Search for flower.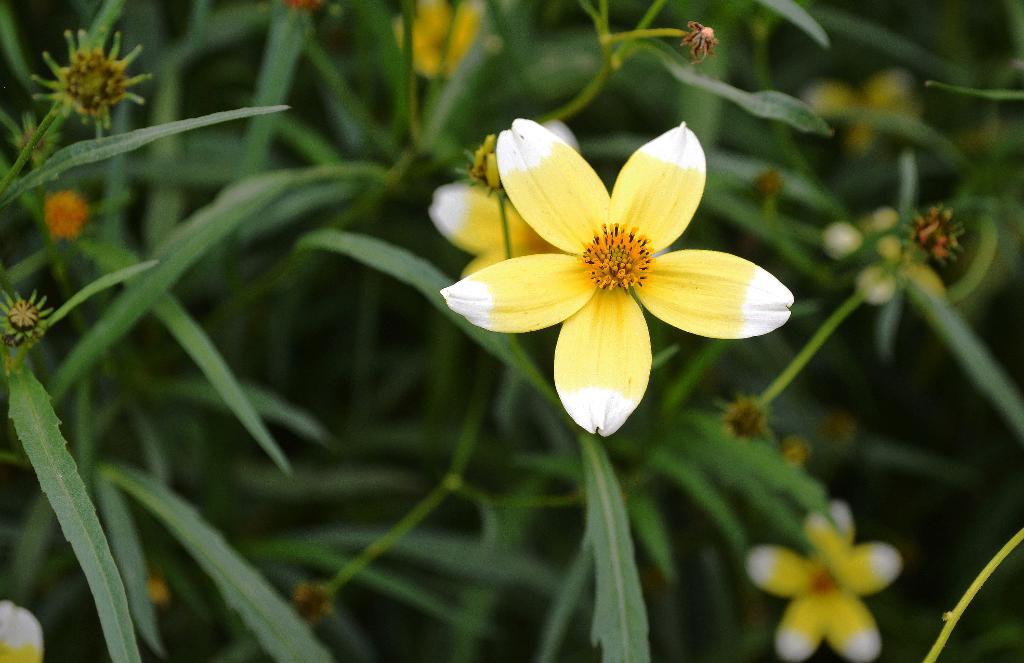
Found at <region>0, 600, 44, 662</region>.
